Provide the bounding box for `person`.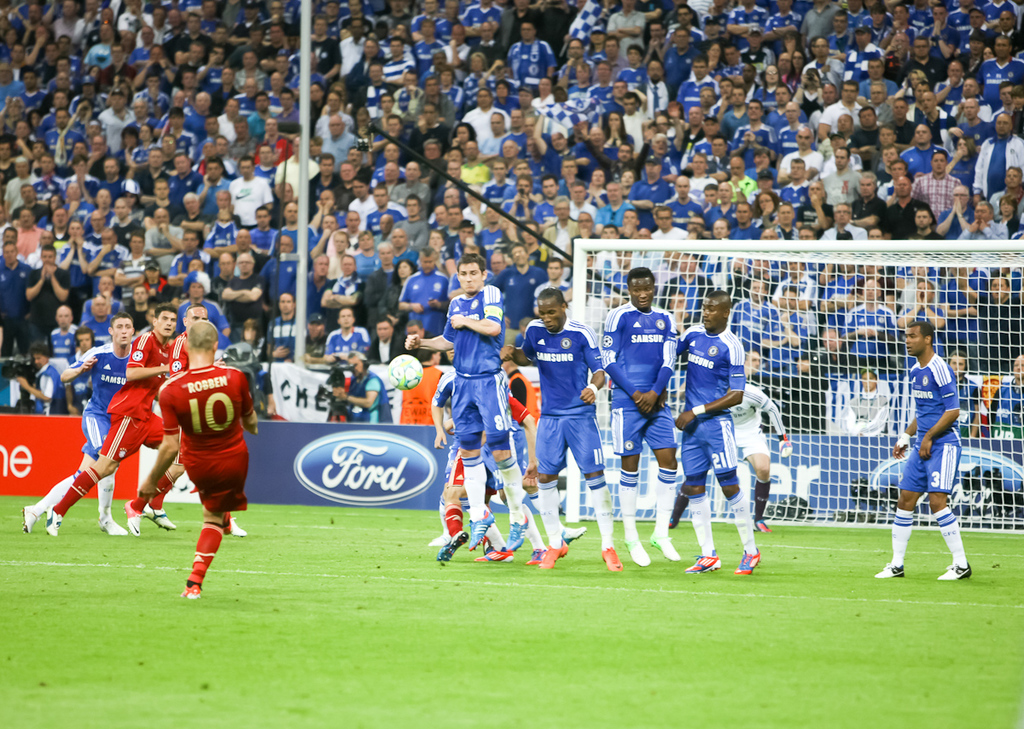
[left=454, top=223, right=480, bottom=258].
